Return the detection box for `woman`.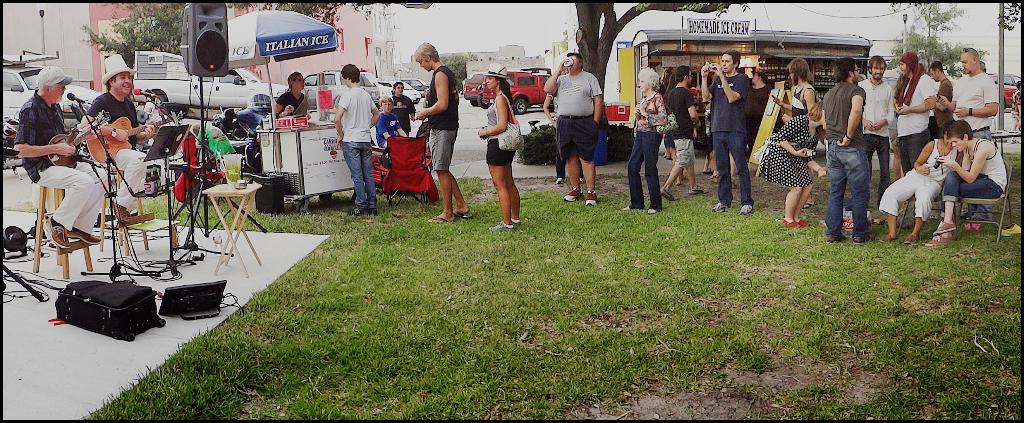
<bbox>385, 74, 417, 136</bbox>.
